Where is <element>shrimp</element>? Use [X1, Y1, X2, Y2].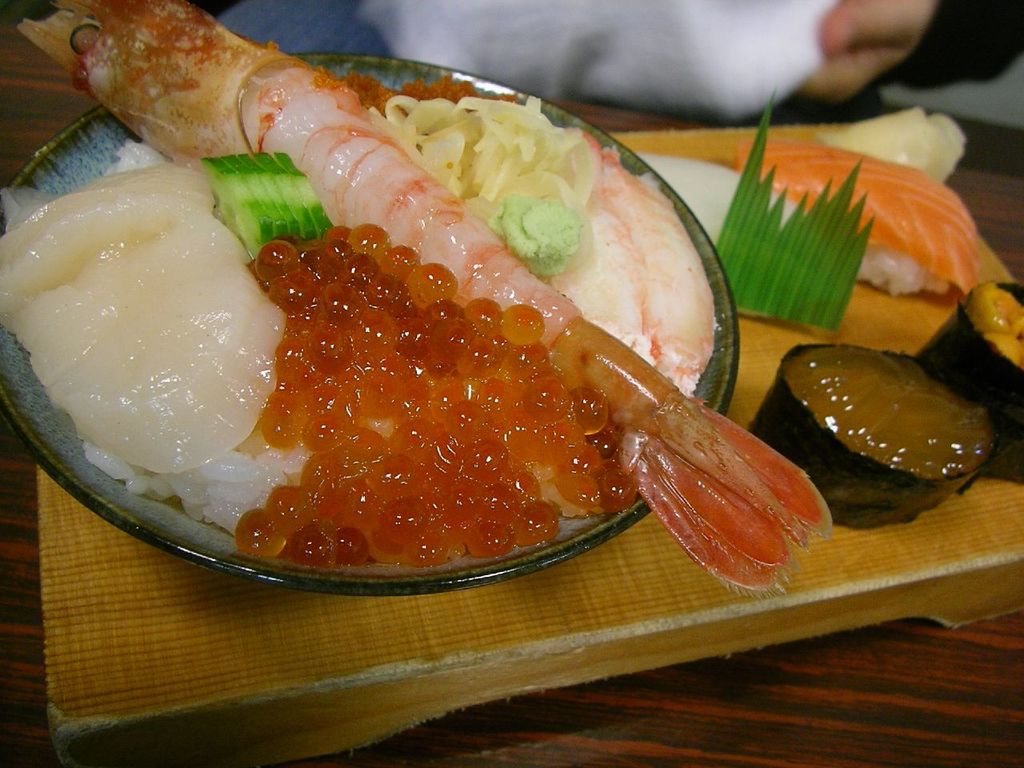
[0, 0, 830, 598].
